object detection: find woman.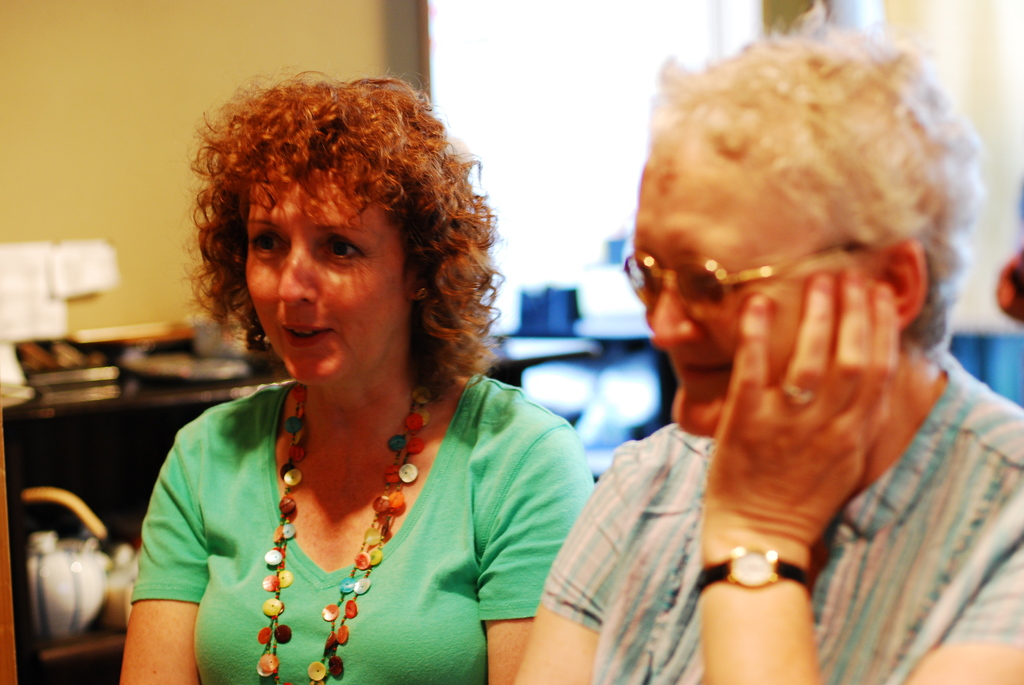
l=90, t=81, r=594, b=671.
